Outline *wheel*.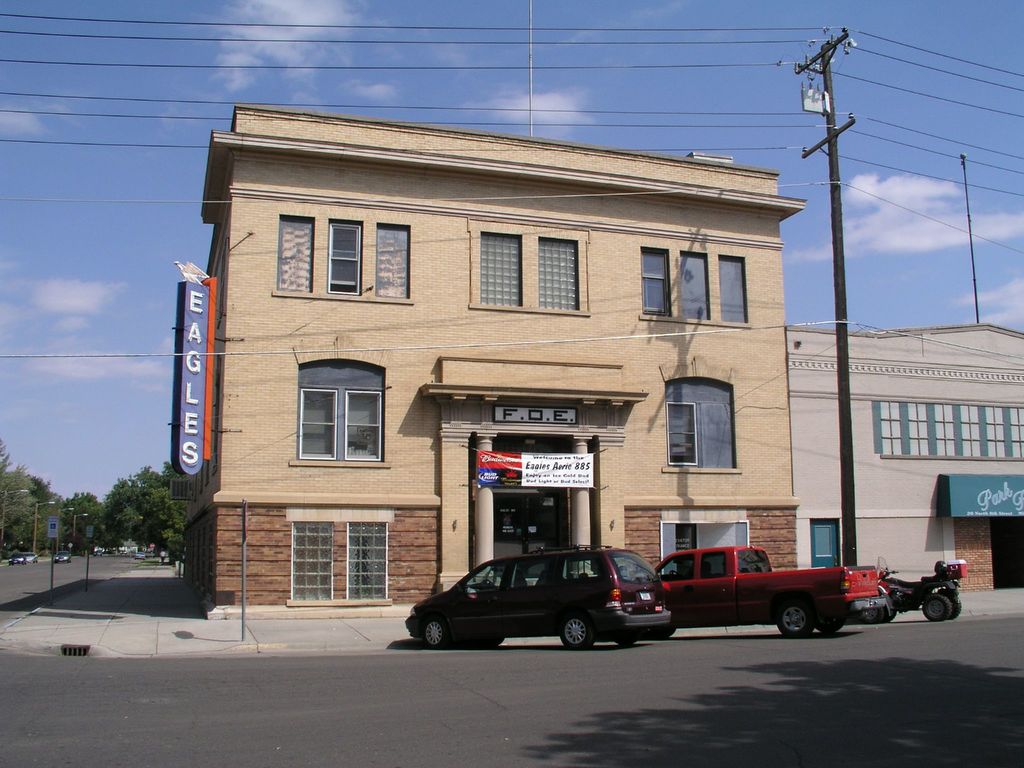
Outline: x1=422 y1=619 x2=454 y2=650.
